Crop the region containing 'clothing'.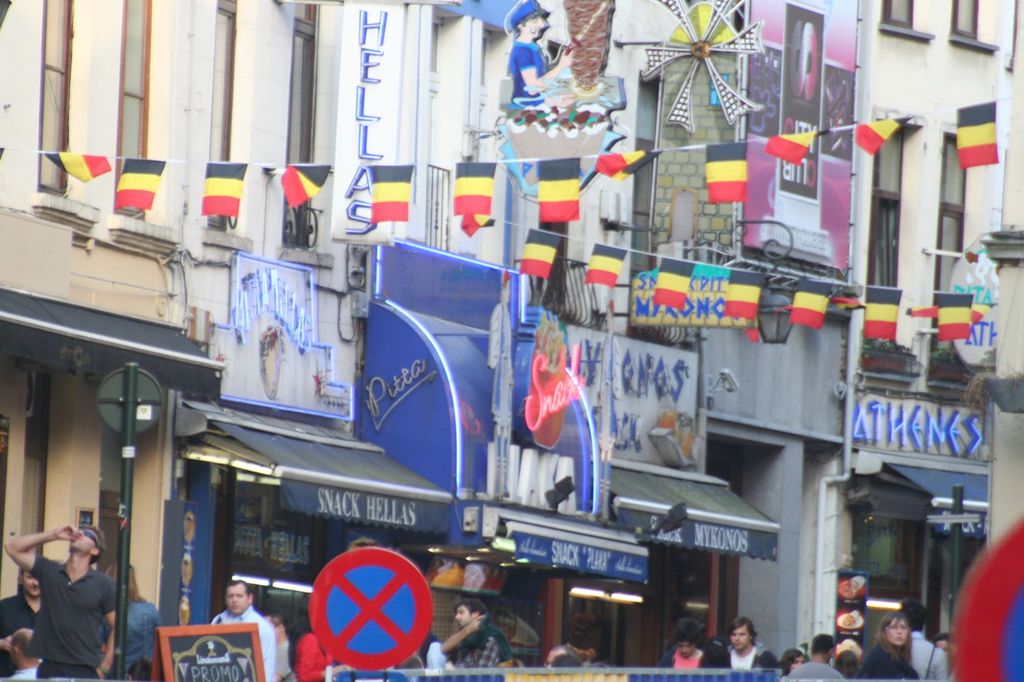
Crop region: 26:553:116:681.
